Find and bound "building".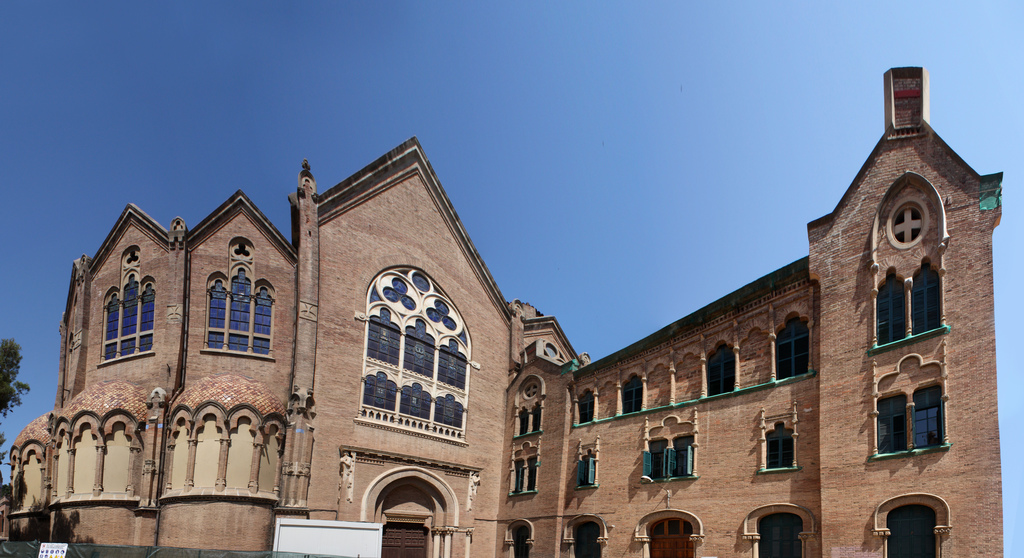
Bound: (0, 66, 1007, 557).
